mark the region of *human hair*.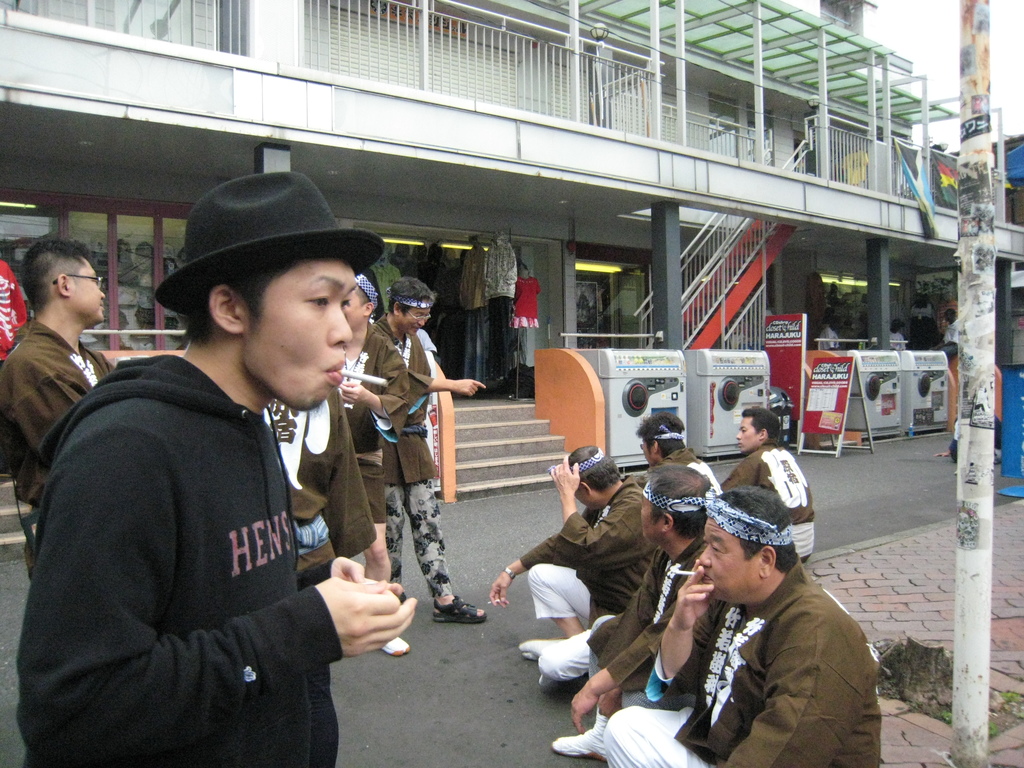
Region: region(646, 462, 712, 538).
